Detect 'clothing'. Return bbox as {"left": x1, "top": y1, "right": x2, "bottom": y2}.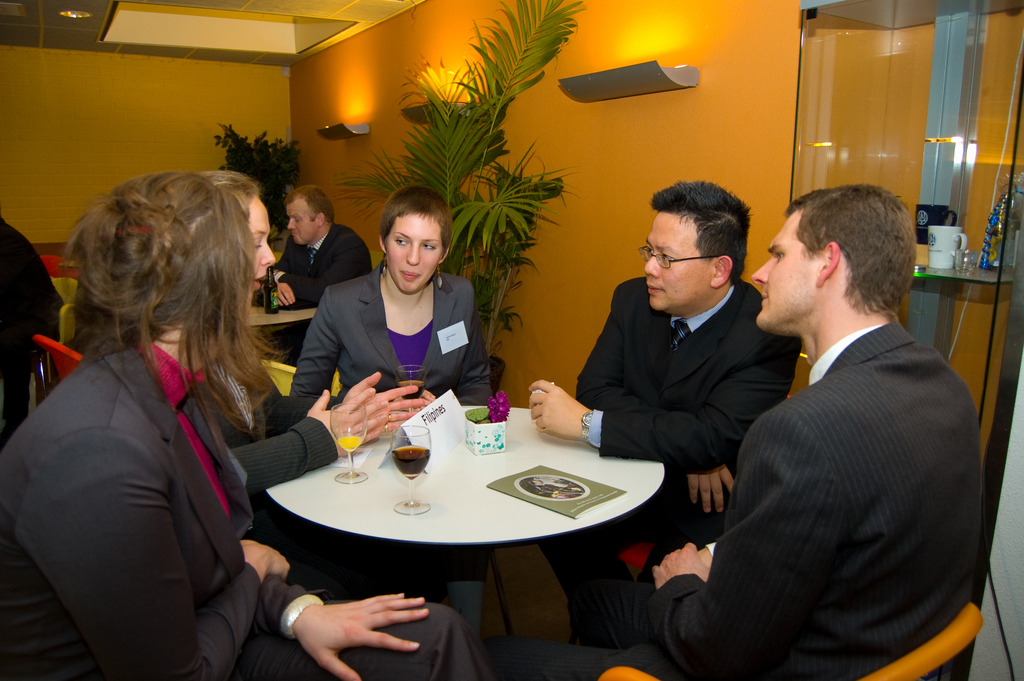
{"left": 568, "top": 274, "right": 794, "bottom": 654}.
